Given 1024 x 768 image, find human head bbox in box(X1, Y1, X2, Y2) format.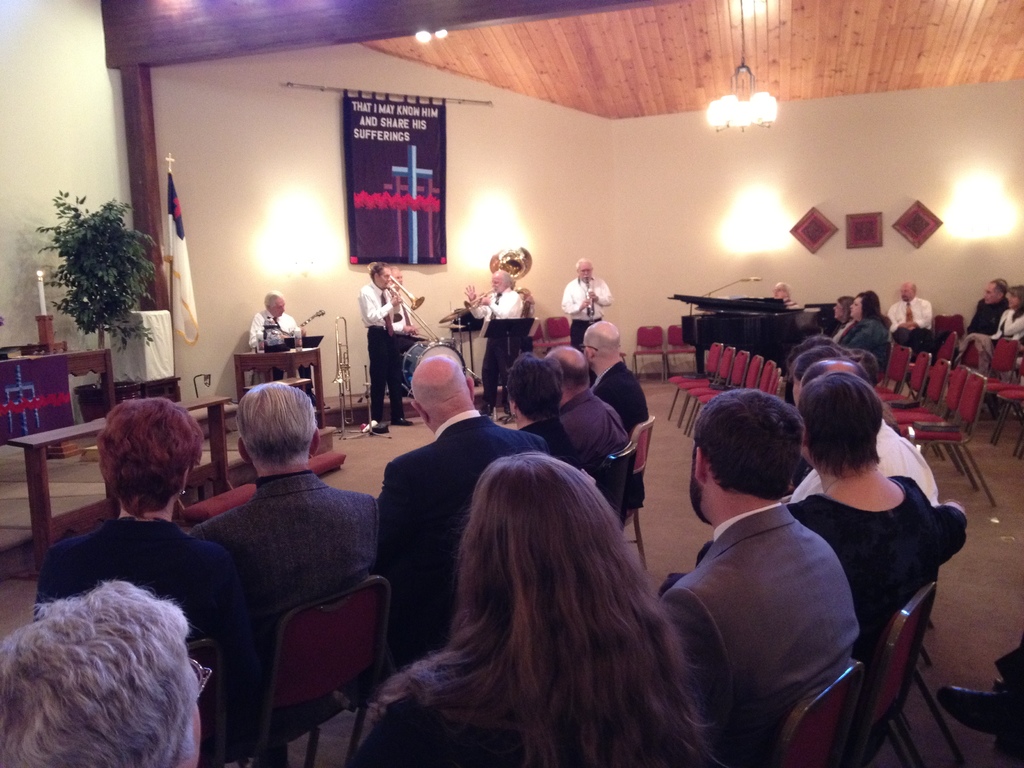
box(259, 291, 284, 321).
